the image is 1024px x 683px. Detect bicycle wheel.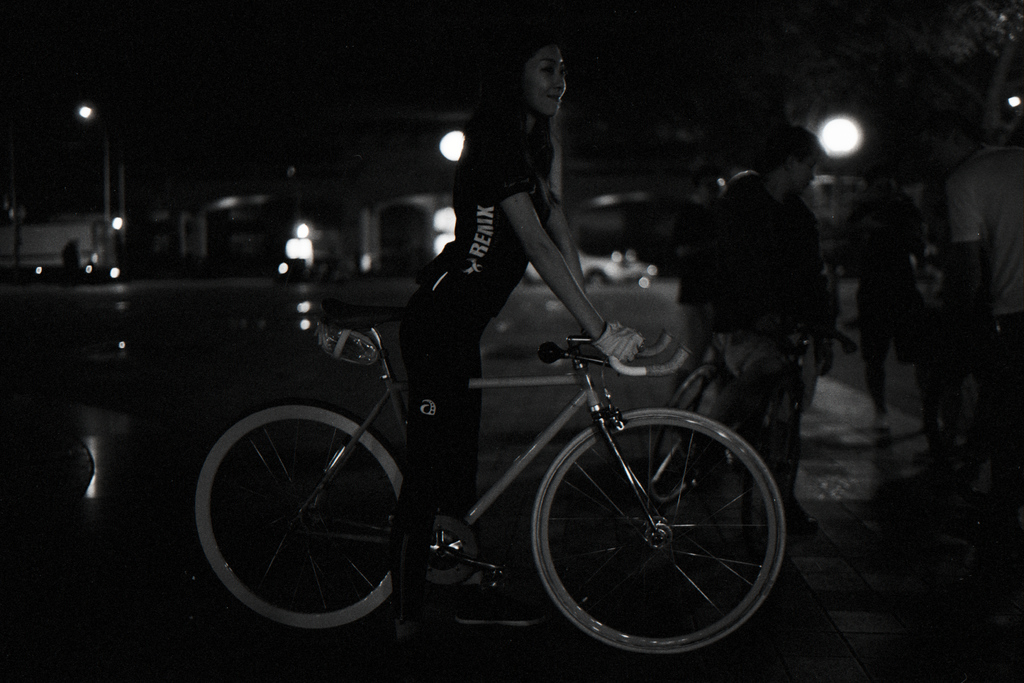
Detection: {"left": 511, "top": 403, "right": 802, "bottom": 662}.
